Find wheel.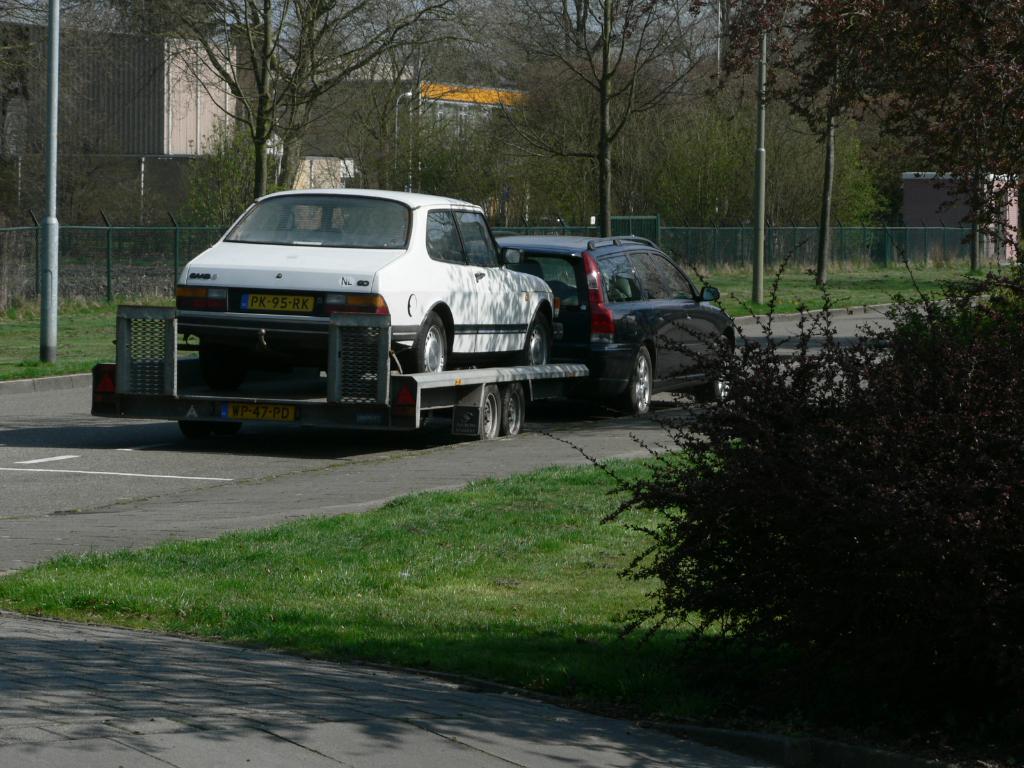
(500, 383, 527, 435).
